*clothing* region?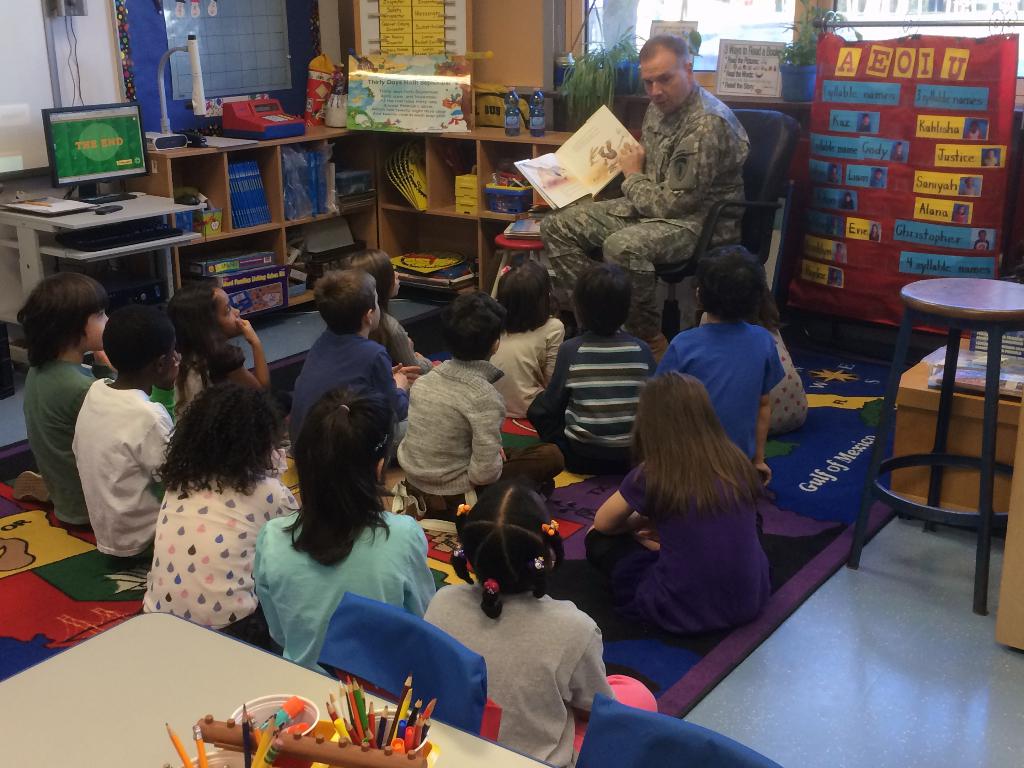
crop(765, 331, 810, 431)
